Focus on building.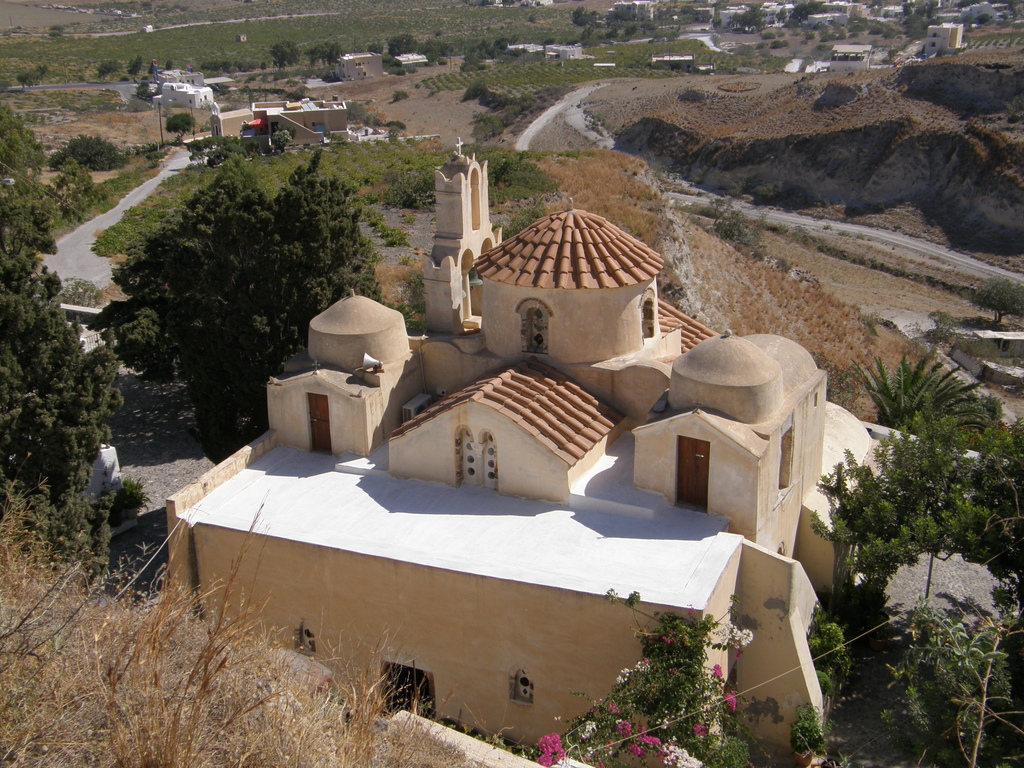
Focused at left=156, top=80, right=212, bottom=110.
